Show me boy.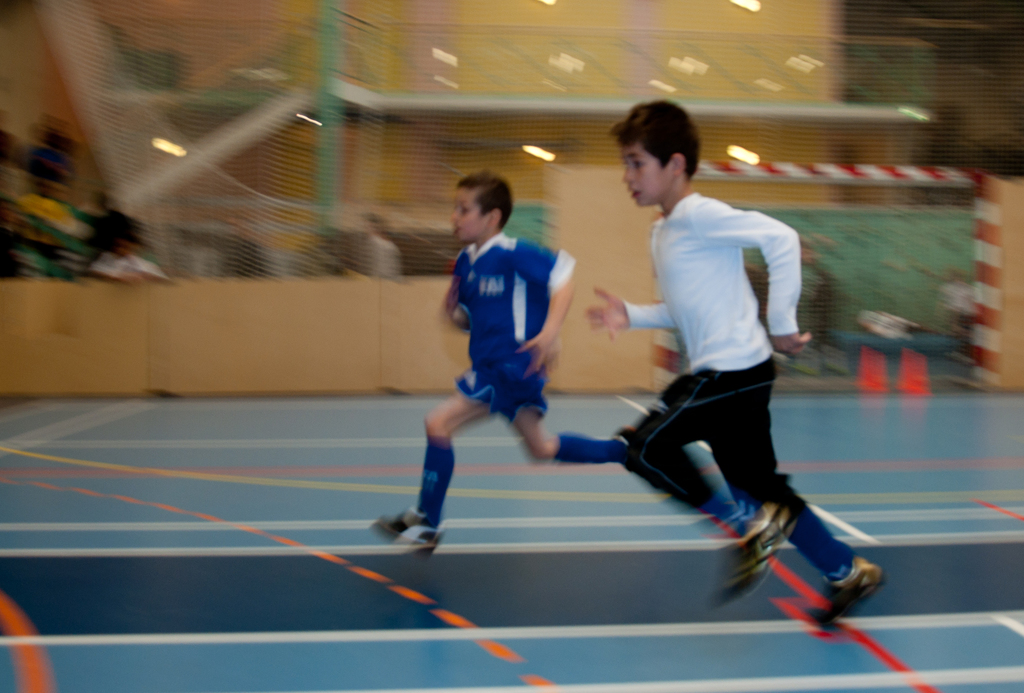
boy is here: box(585, 97, 885, 631).
